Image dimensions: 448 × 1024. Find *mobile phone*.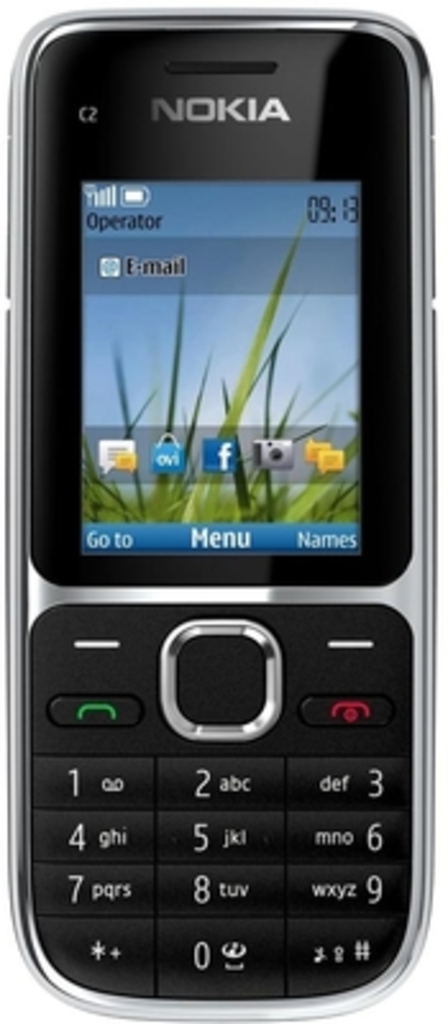
pyautogui.locateOnScreen(0, 13, 445, 1021).
